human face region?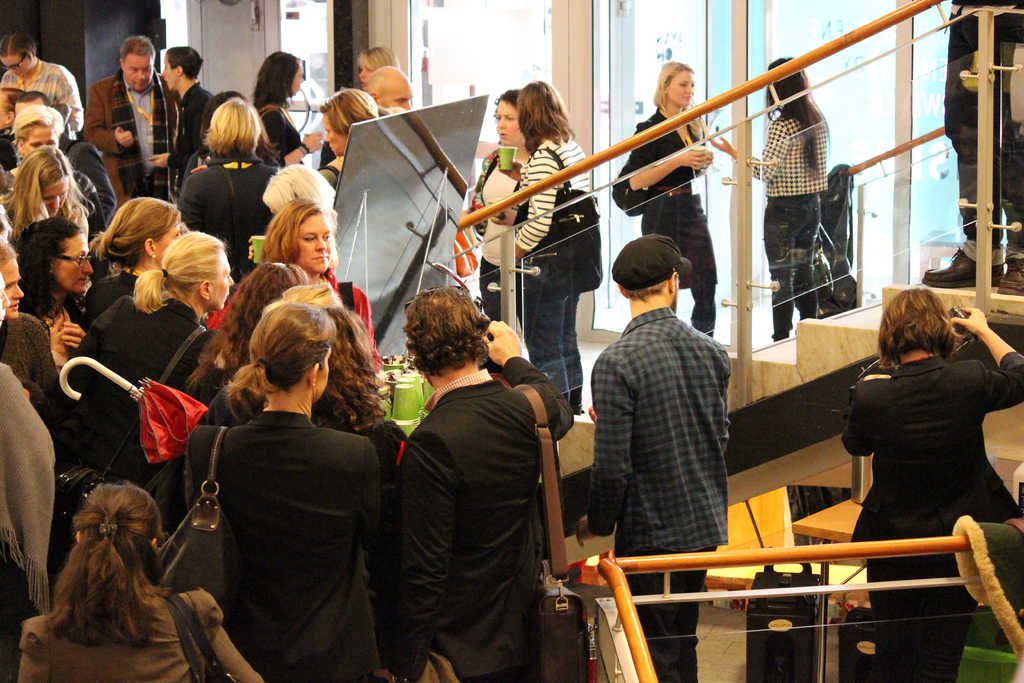
124/51/153/92
